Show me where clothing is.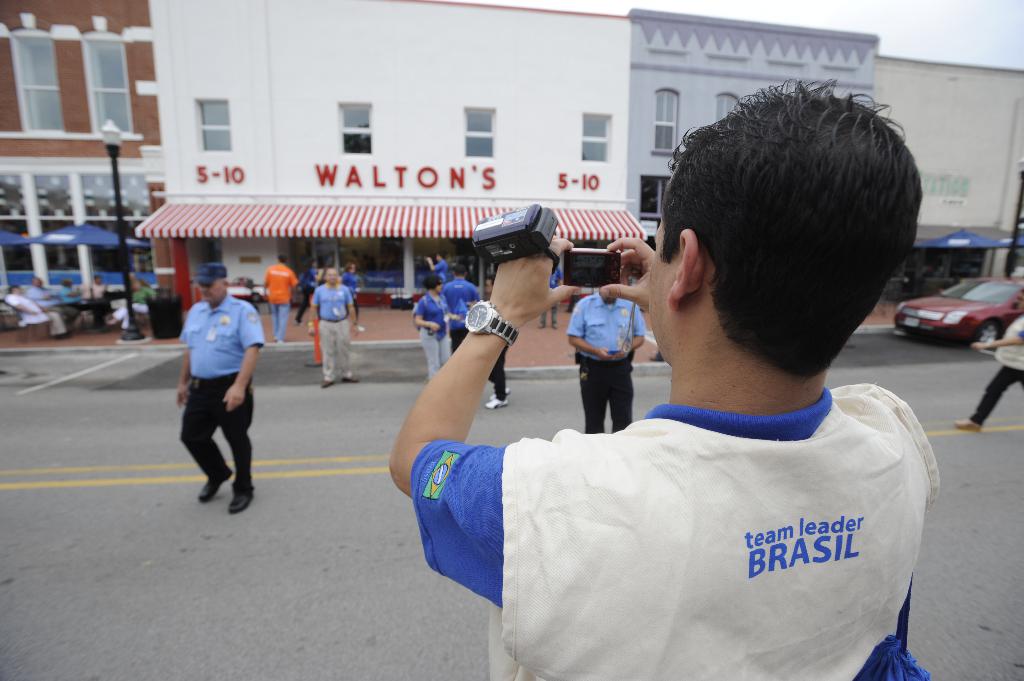
clothing is at (x1=564, y1=292, x2=642, y2=433).
